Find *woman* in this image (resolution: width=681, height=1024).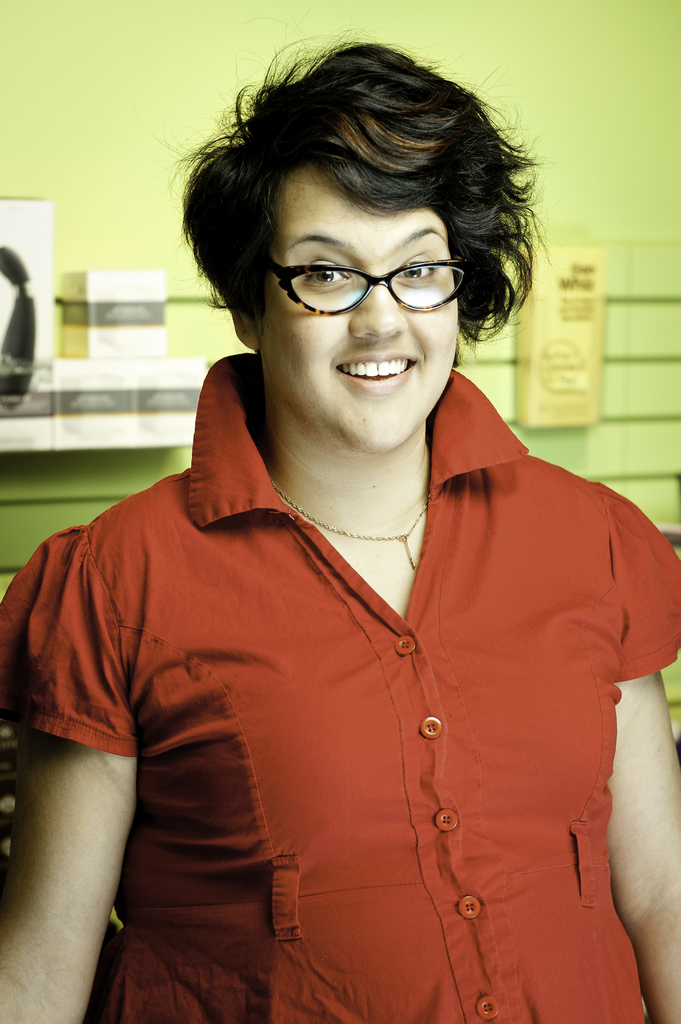
select_region(22, 61, 675, 950).
